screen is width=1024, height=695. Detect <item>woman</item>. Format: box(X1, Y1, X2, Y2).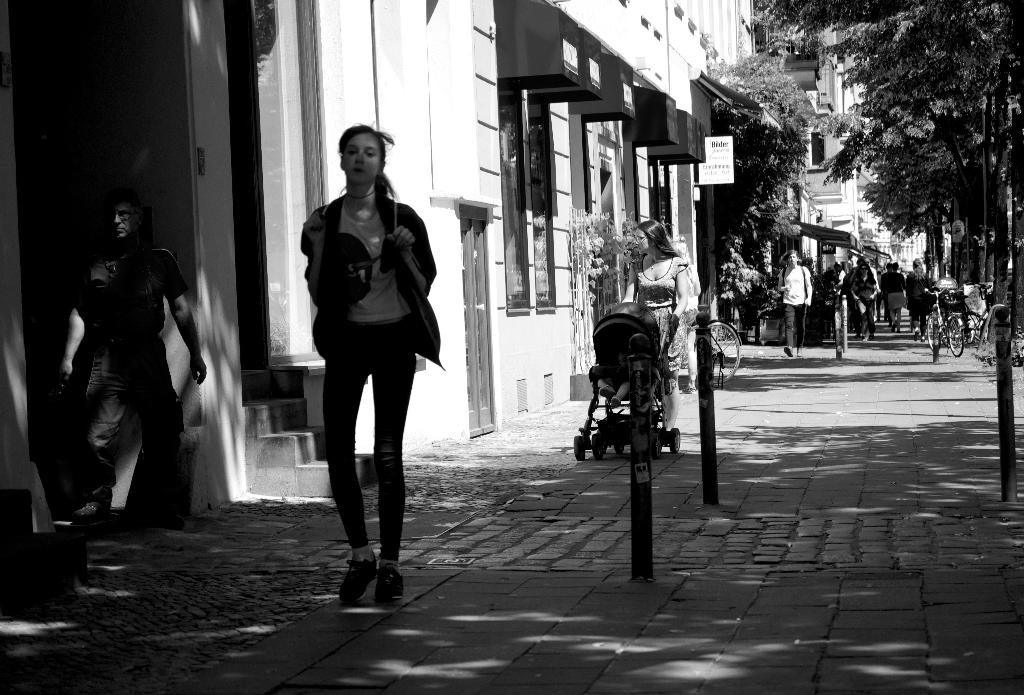
box(851, 264, 877, 343).
